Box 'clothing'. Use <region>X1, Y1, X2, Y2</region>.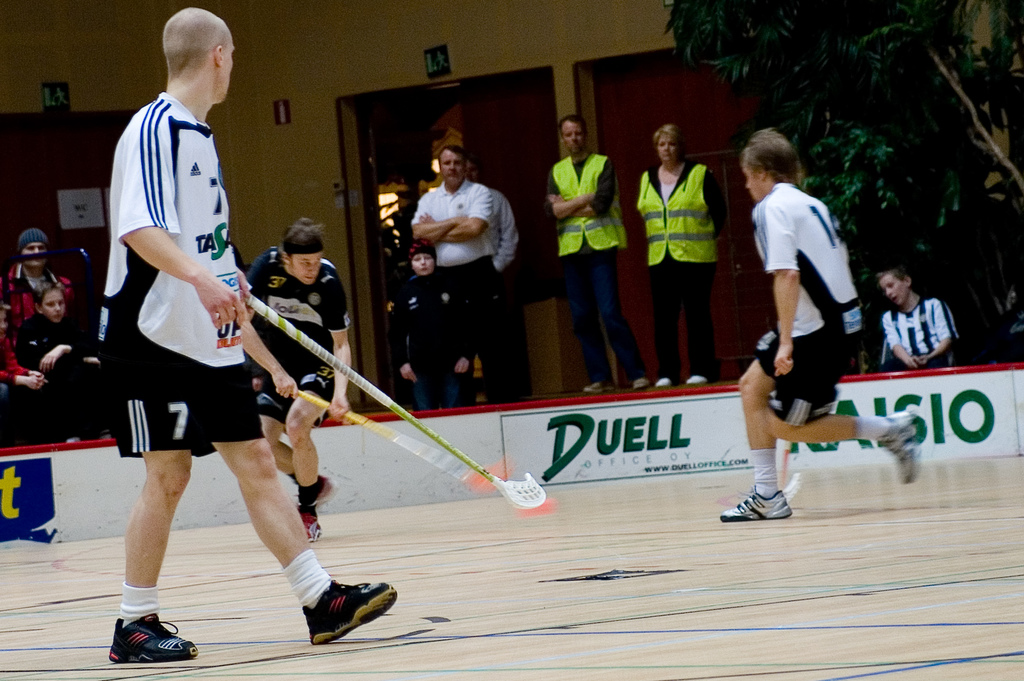
<region>97, 87, 264, 457</region>.
